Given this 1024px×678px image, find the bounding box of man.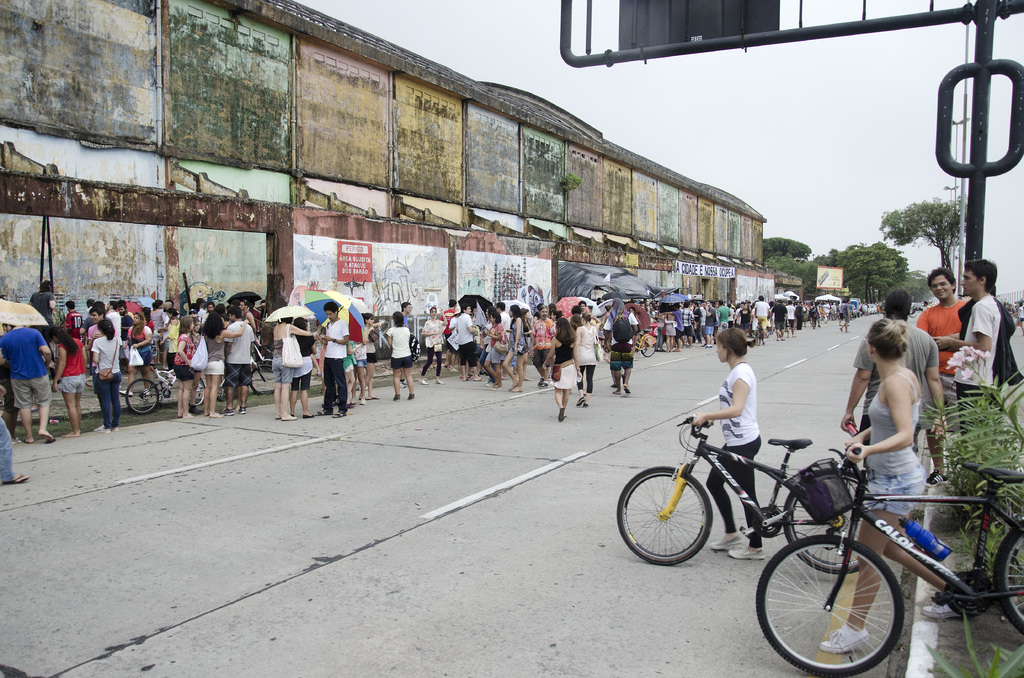
Rect(678, 301, 698, 343).
